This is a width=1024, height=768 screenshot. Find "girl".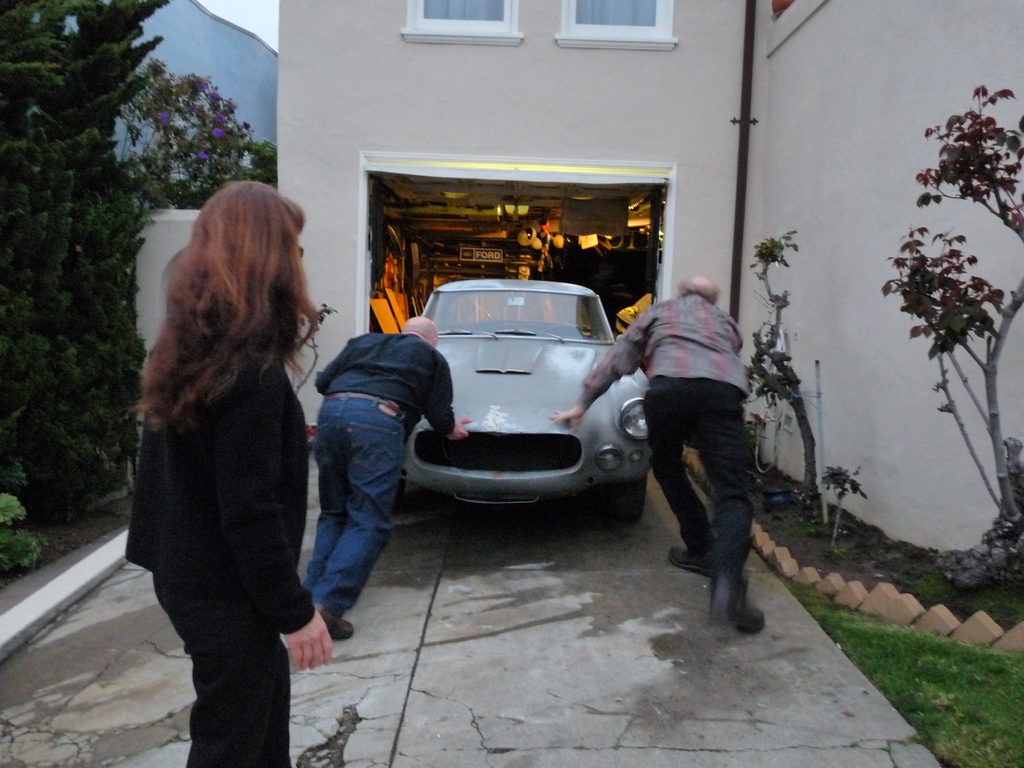
Bounding box: (left=122, top=180, right=335, bottom=767).
